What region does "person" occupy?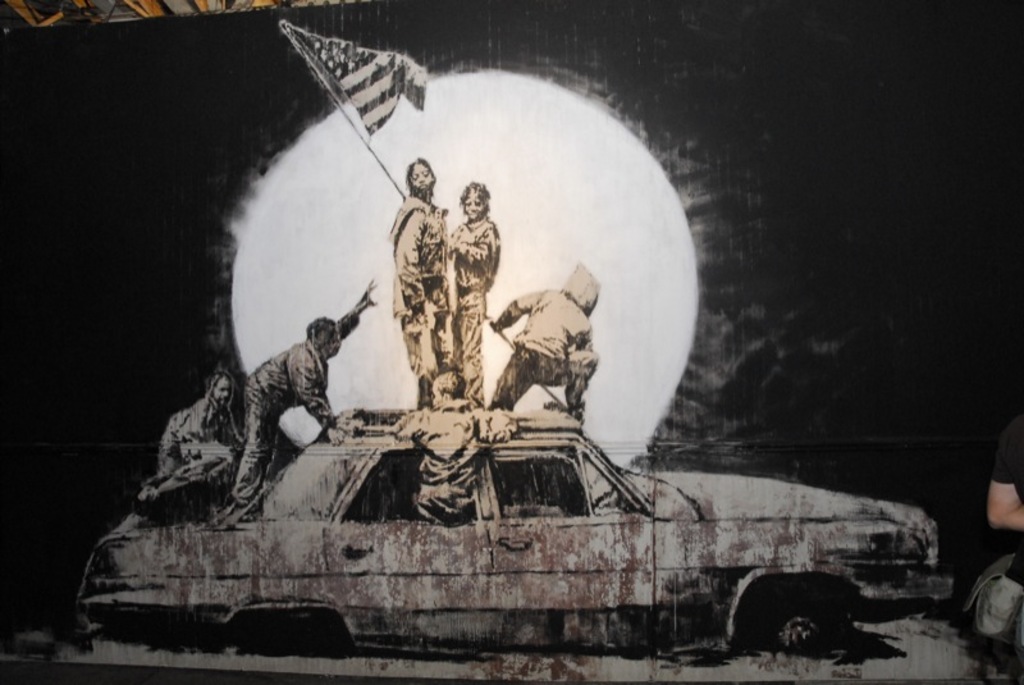
left=447, top=174, right=506, bottom=398.
